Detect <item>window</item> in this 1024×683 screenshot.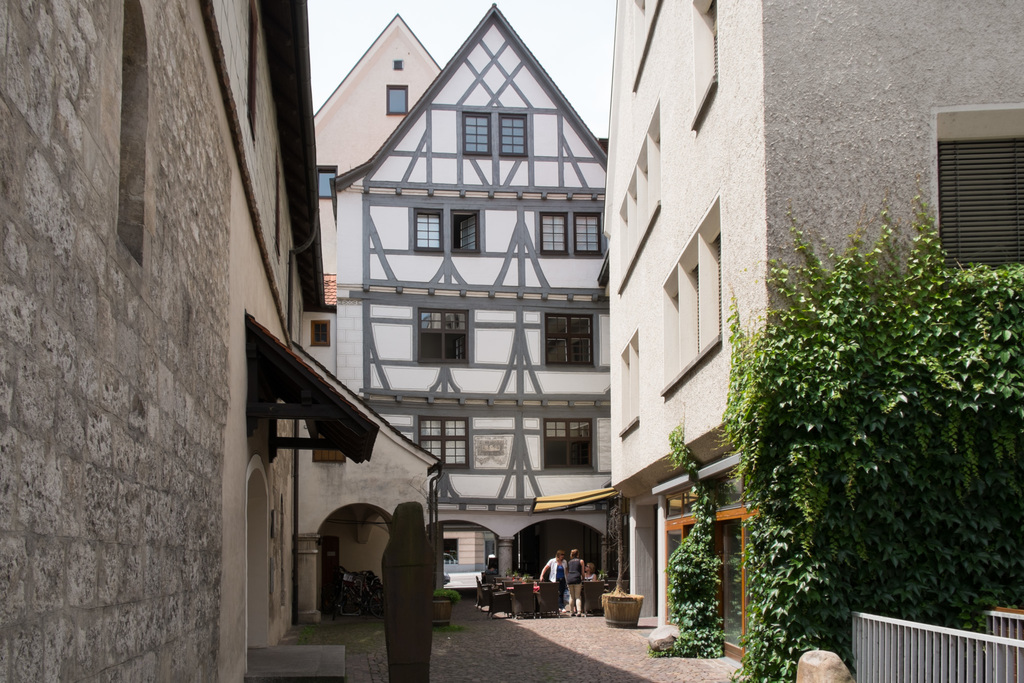
Detection: l=386, t=84, r=407, b=113.
